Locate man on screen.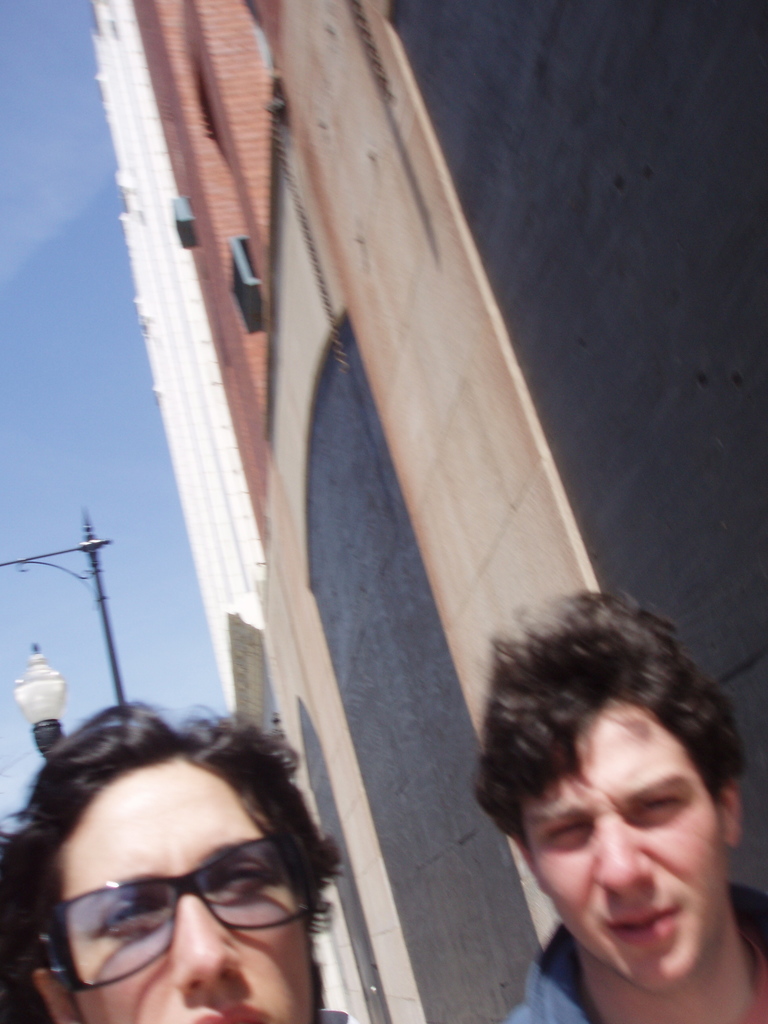
On screen at {"x1": 0, "y1": 704, "x2": 359, "y2": 1023}.
